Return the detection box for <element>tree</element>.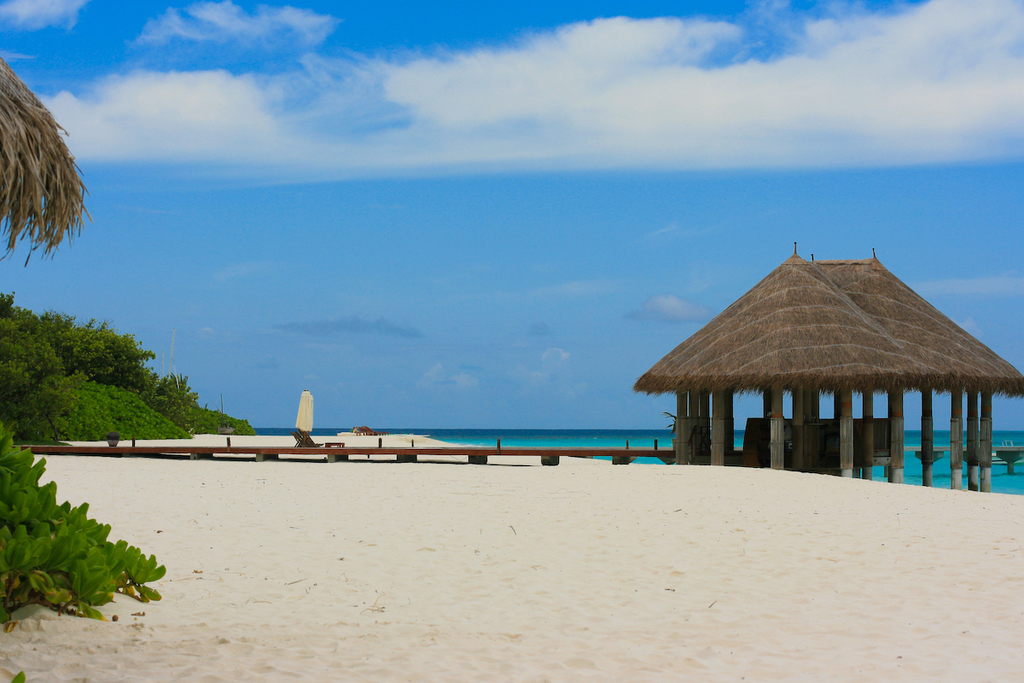
(x1=0, y1=431, x2=167, y2=642).
